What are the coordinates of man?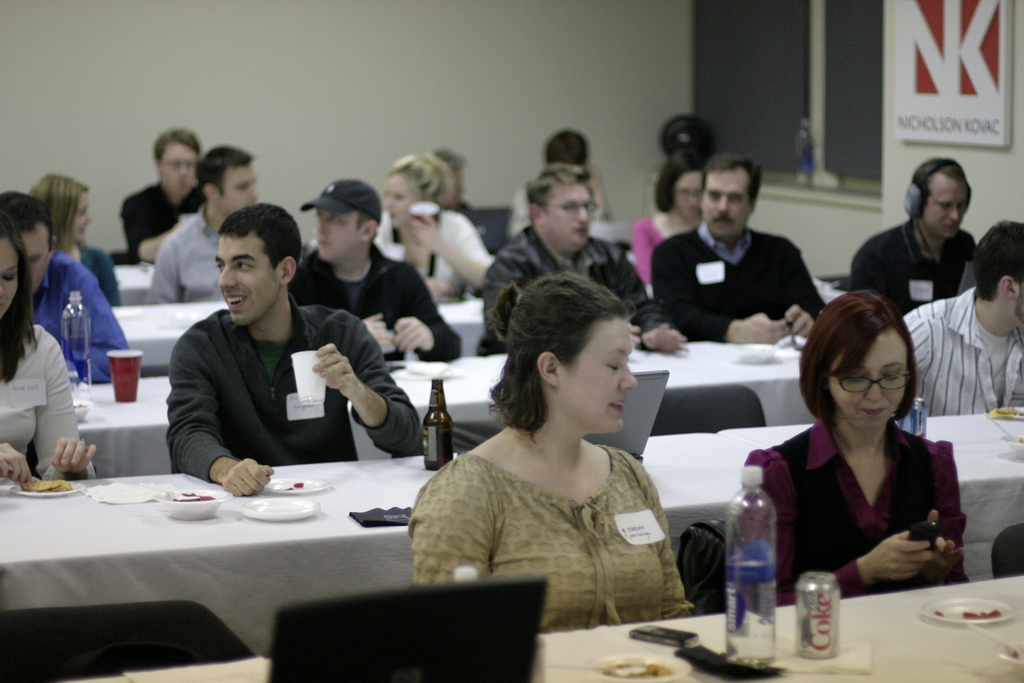
[137,149,267,305].
